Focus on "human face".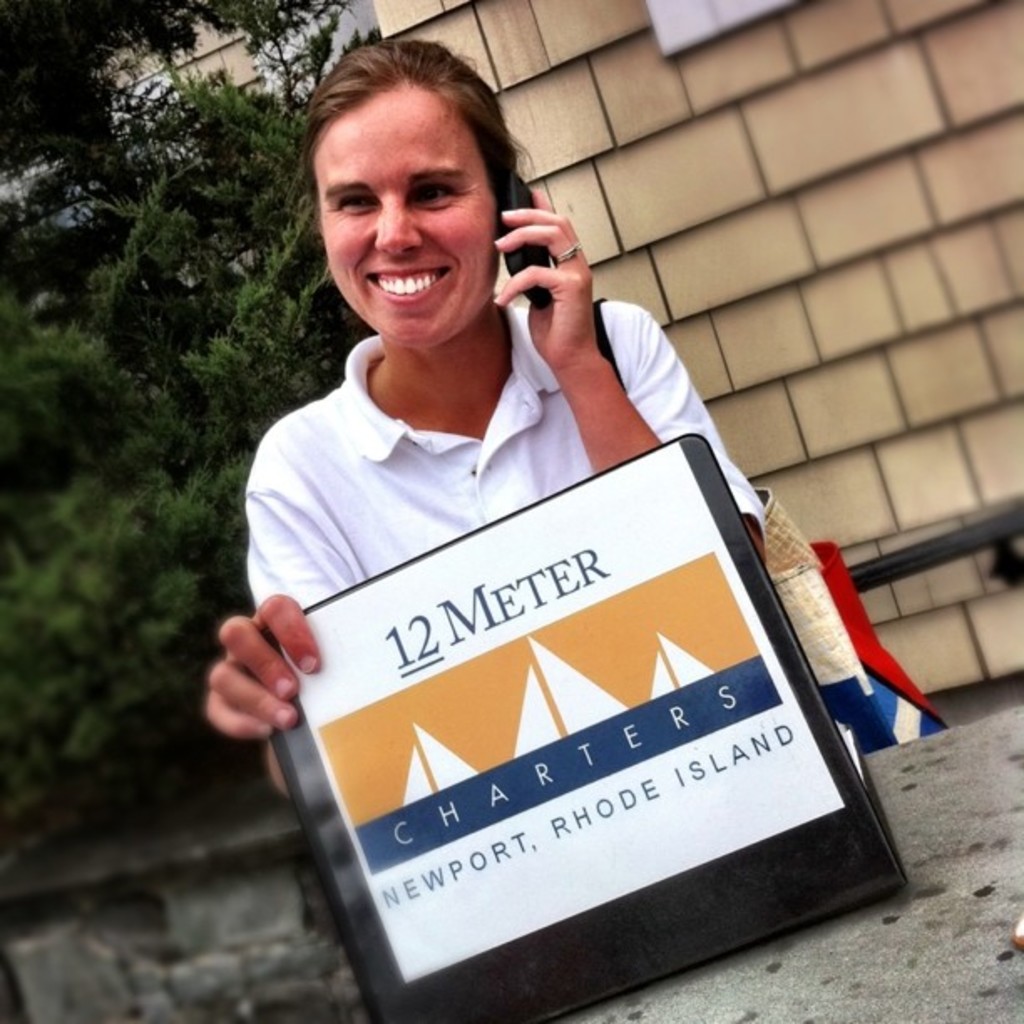
Focused at (310, 95, 500, 338).
